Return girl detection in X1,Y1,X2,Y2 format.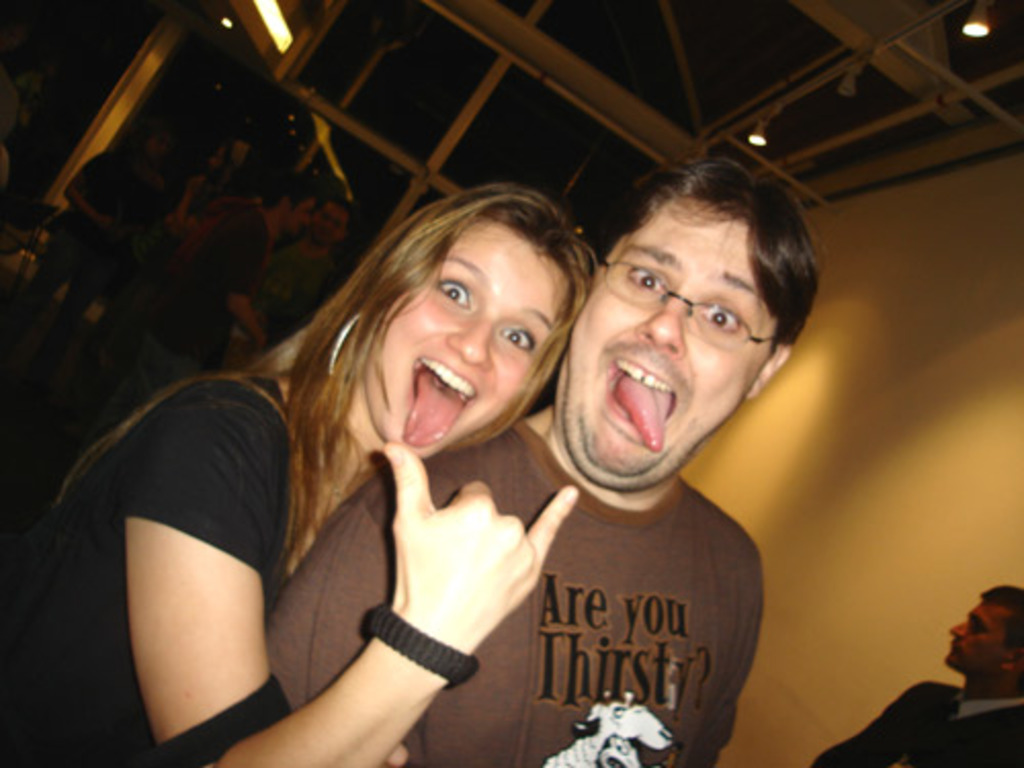
23,178,596,766.
